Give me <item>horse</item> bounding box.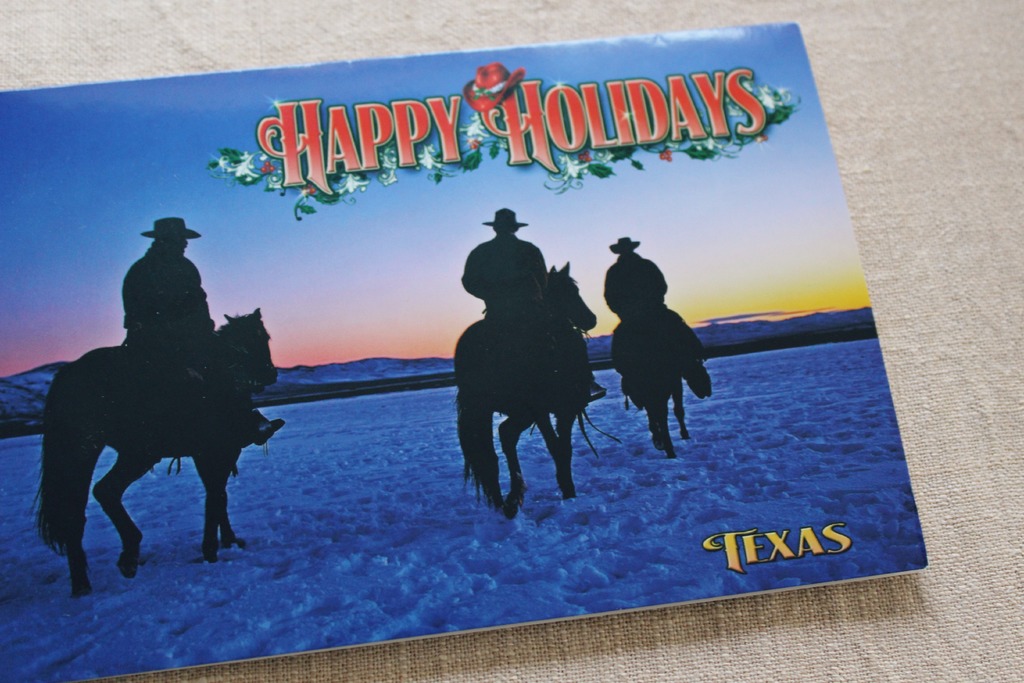
left=620, top=319, right=695, bottom=459.
